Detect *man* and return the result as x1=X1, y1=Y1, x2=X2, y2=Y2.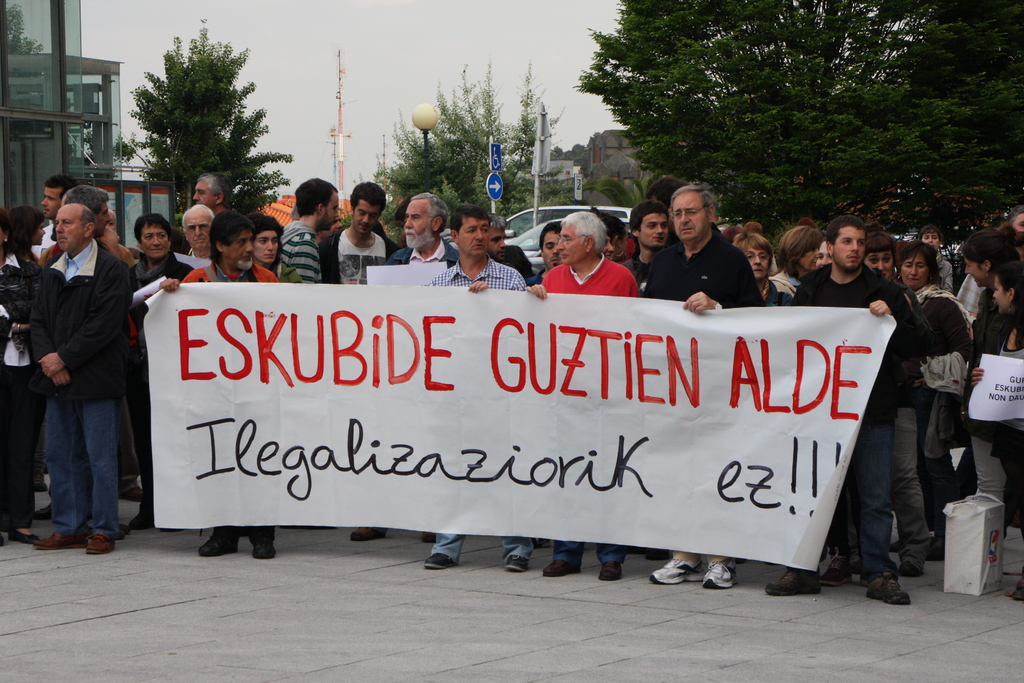
x1=20, y1=175, x2=147, y2=560.
